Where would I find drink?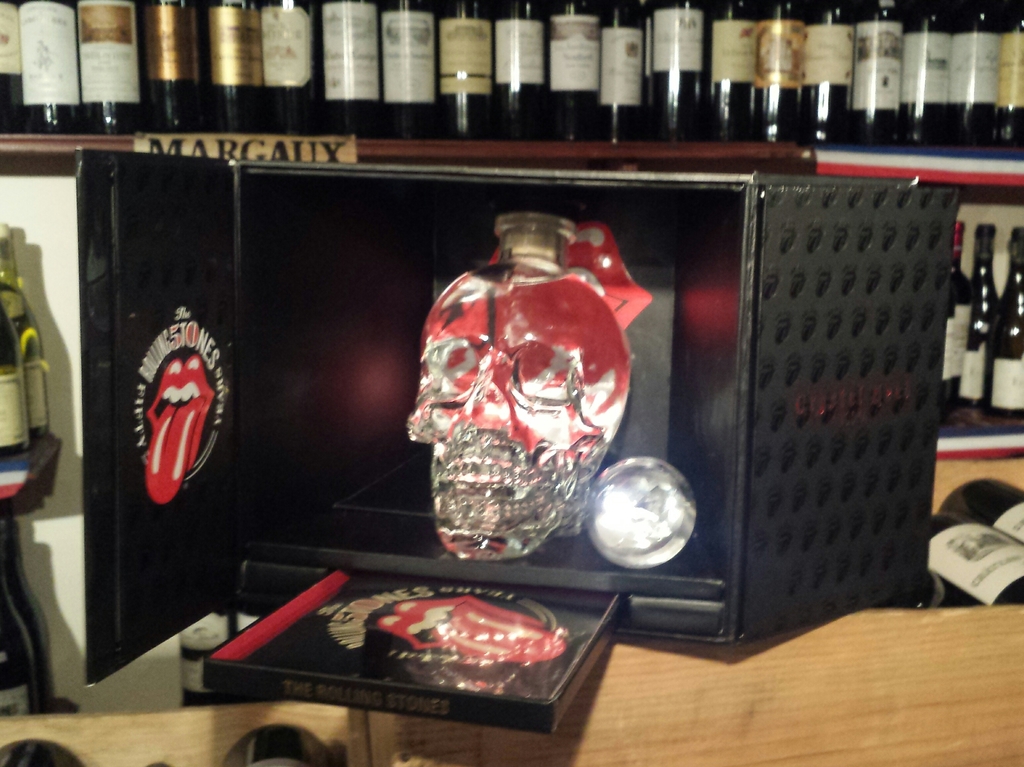
At x1=985, y1=225, x2=1023, y2=417.
